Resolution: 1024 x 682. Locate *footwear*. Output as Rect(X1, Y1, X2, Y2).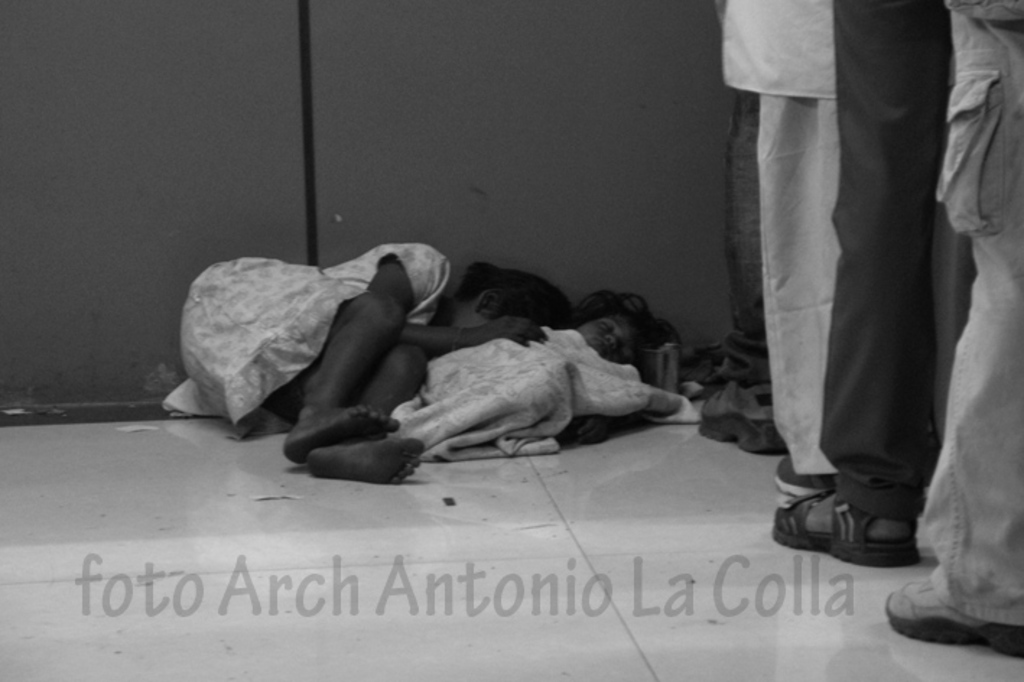
Rect(778, 464, 924, 574).
